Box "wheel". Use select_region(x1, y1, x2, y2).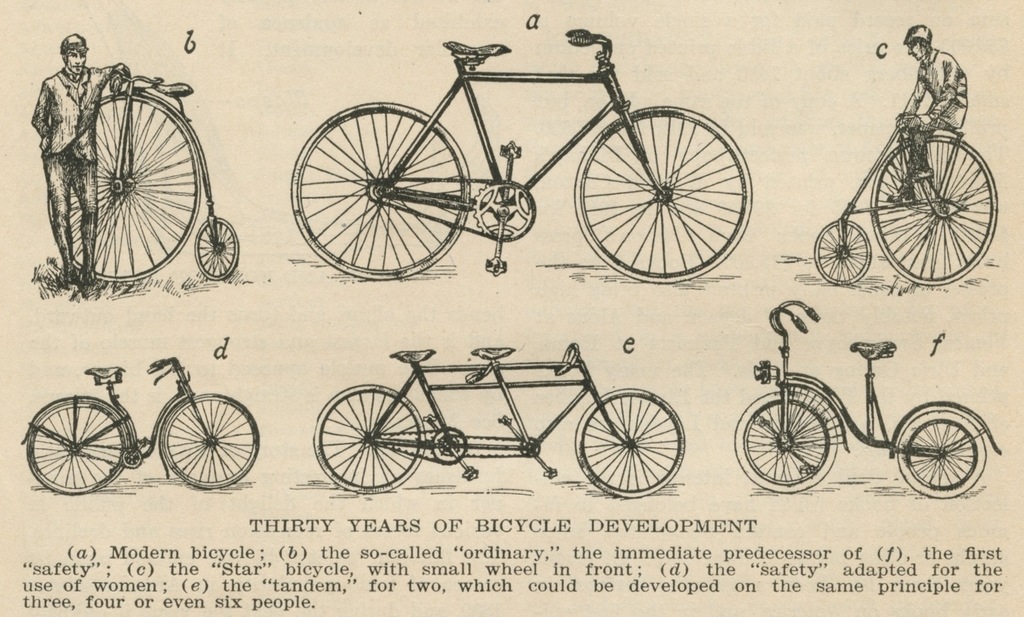
select_region(471, 177, 538, 243).
